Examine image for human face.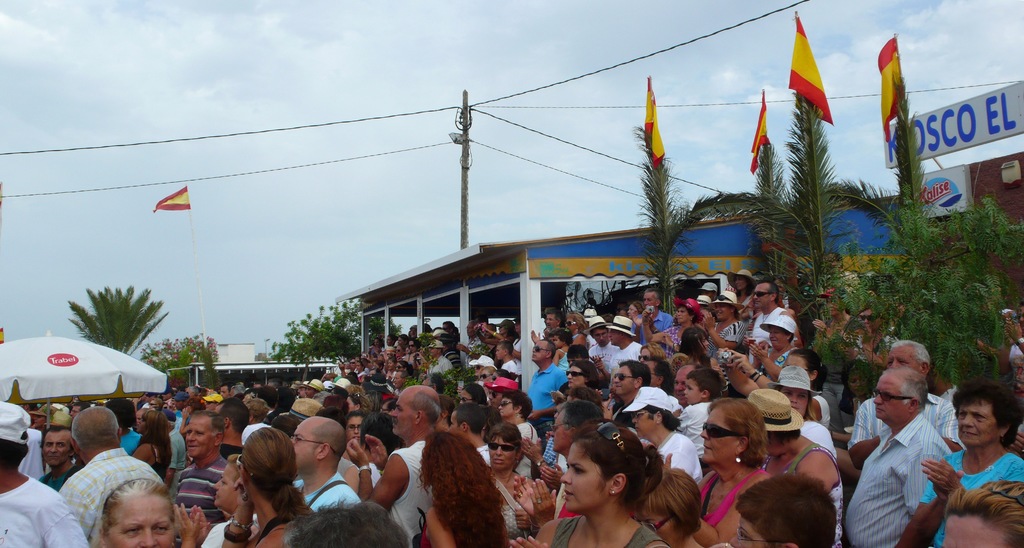
Examination result: 627/303/637/318.
